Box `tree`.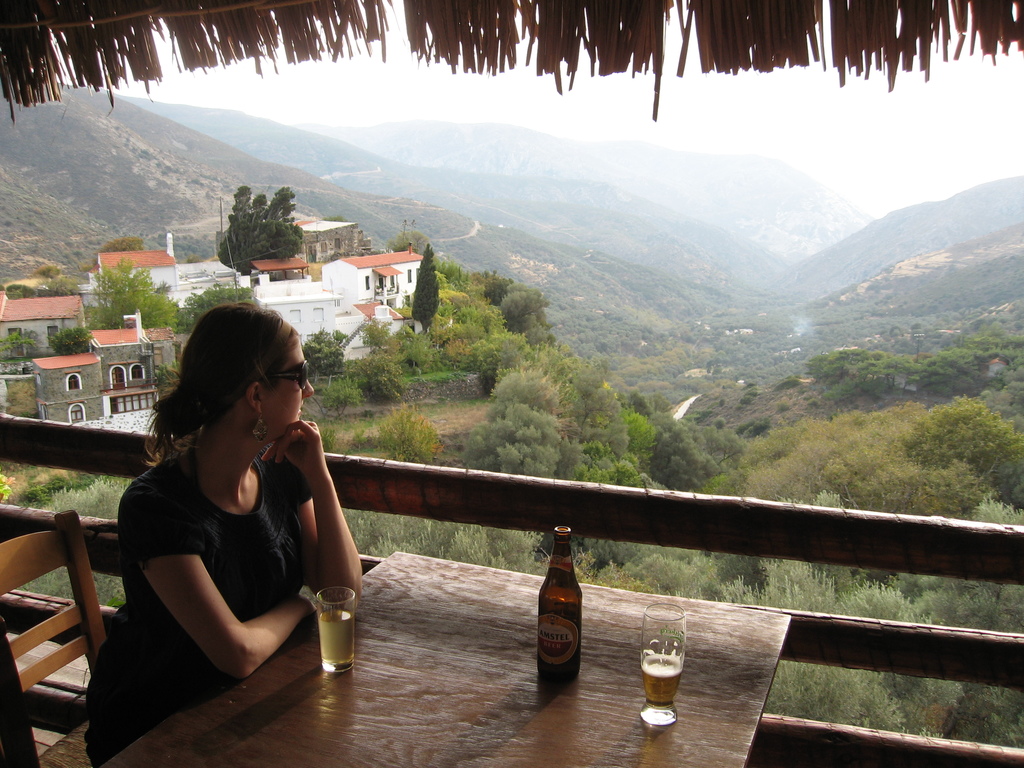
locate(49, 253, 177, 357).
